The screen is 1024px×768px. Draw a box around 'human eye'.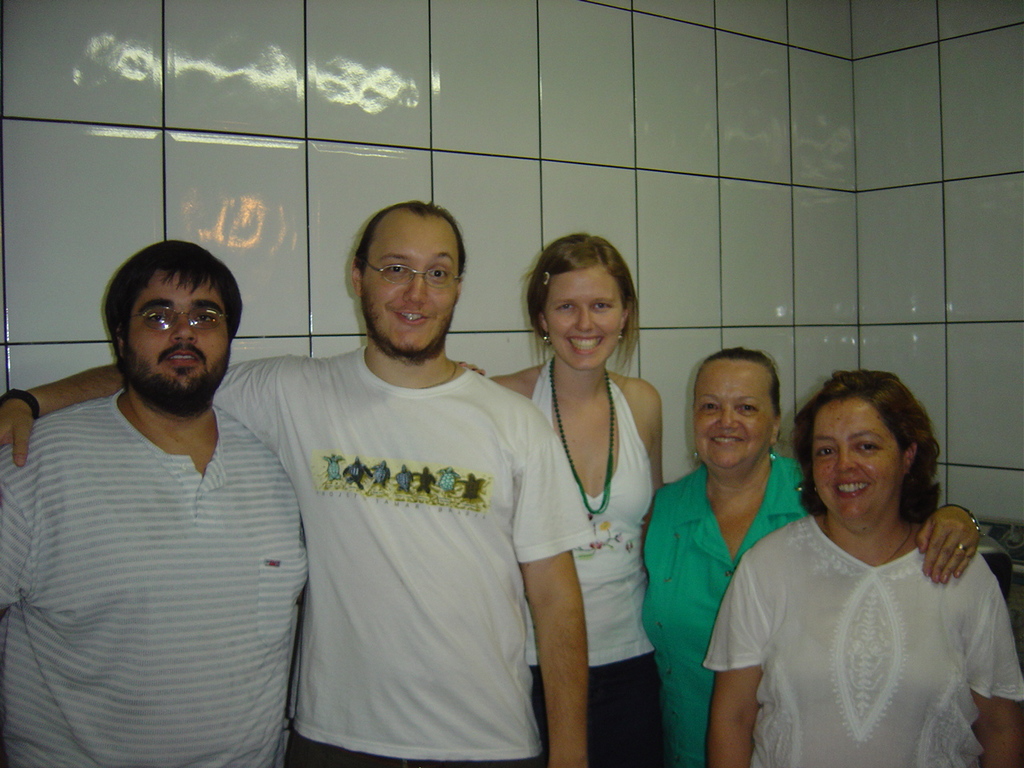
814 442 836 459.
